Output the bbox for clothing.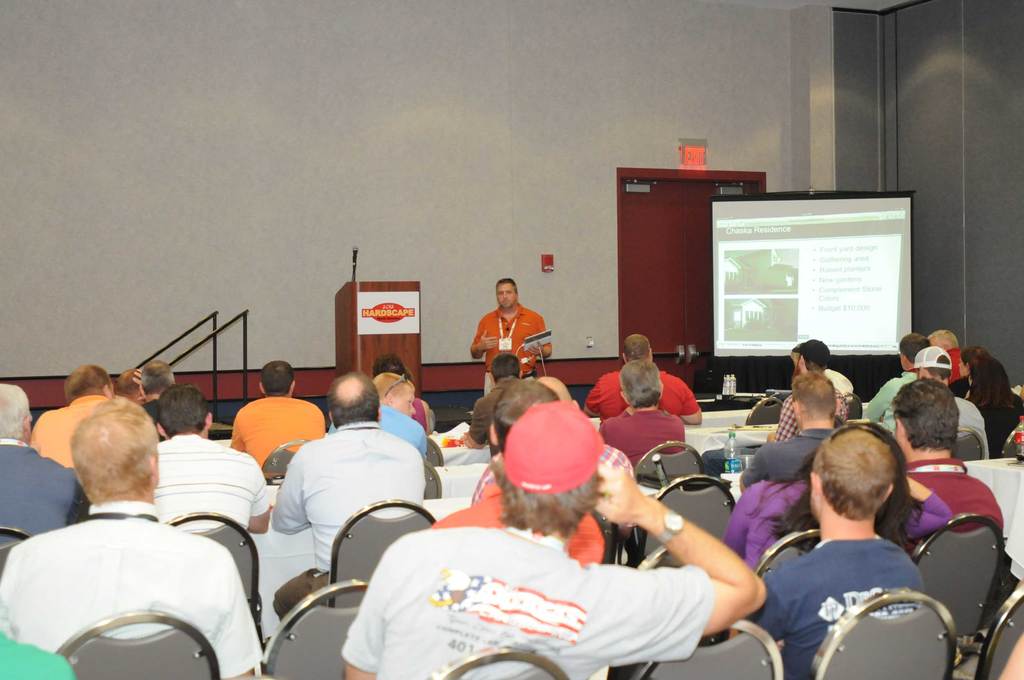
x1=0 y1=627 x2=72 y2=679.
